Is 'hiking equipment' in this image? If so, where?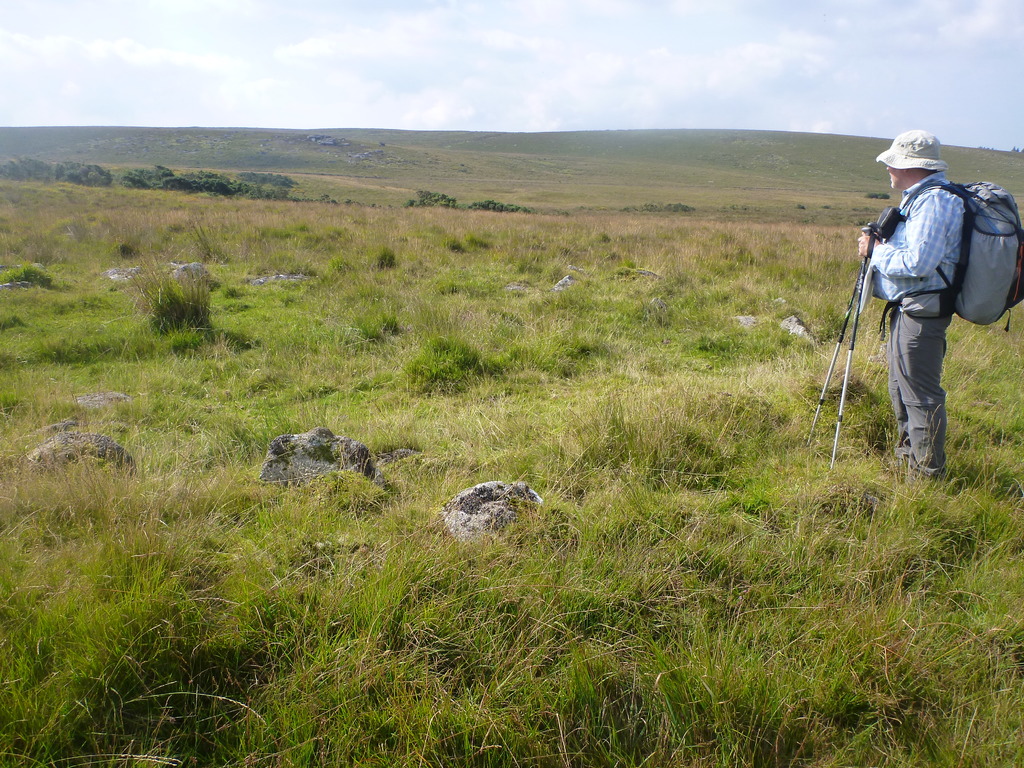
Yes, at bbox(803, 228, 874, 447).
